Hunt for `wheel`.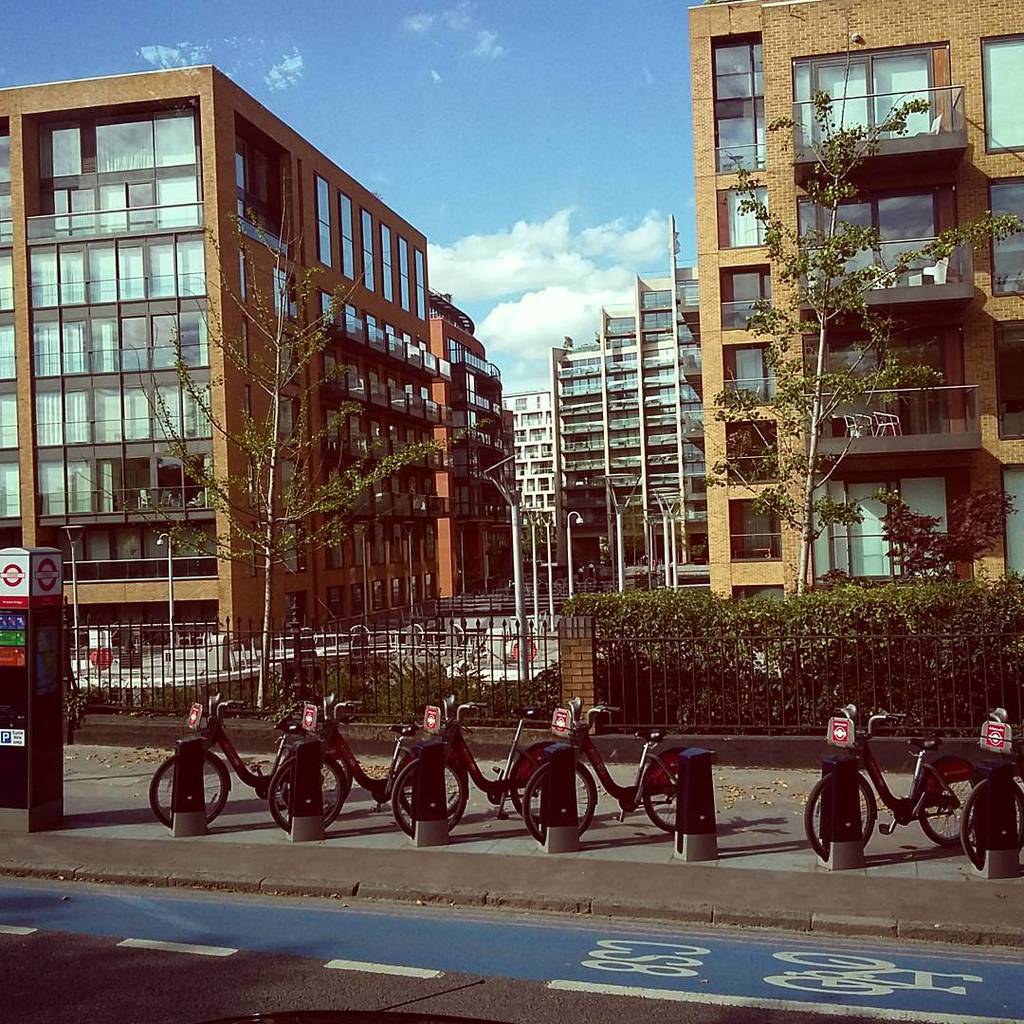
Hunted down at x1=386 y1=760 x2=470 y2=832.
